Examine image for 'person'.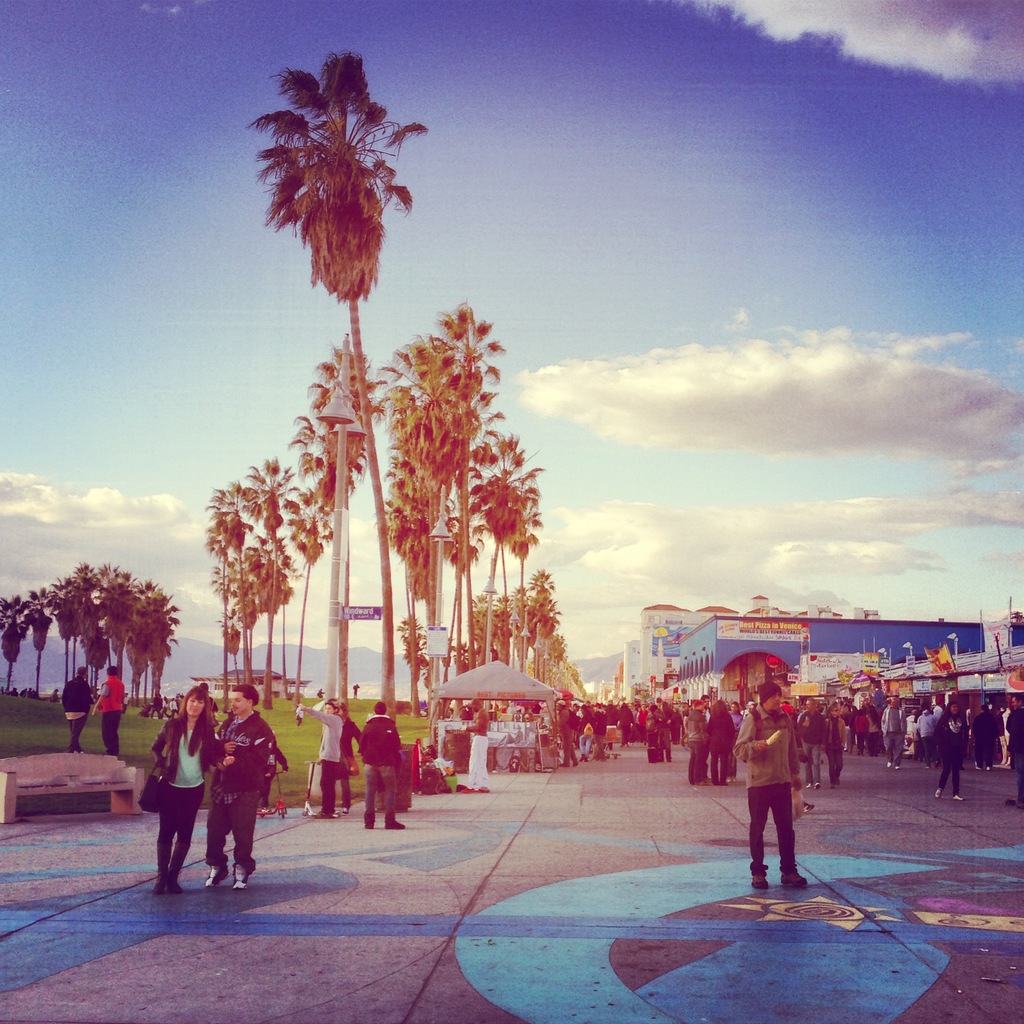
Examination result: locate(680, 701, 708, 788).
